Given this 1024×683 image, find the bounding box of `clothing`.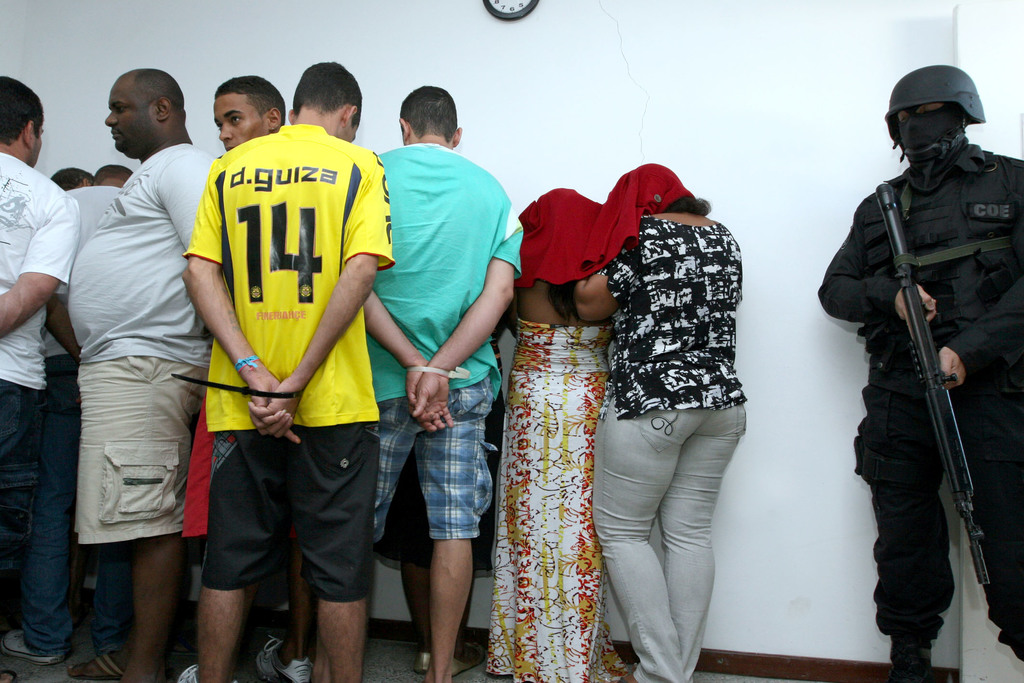
select_region(500, 310, 631, 682).
